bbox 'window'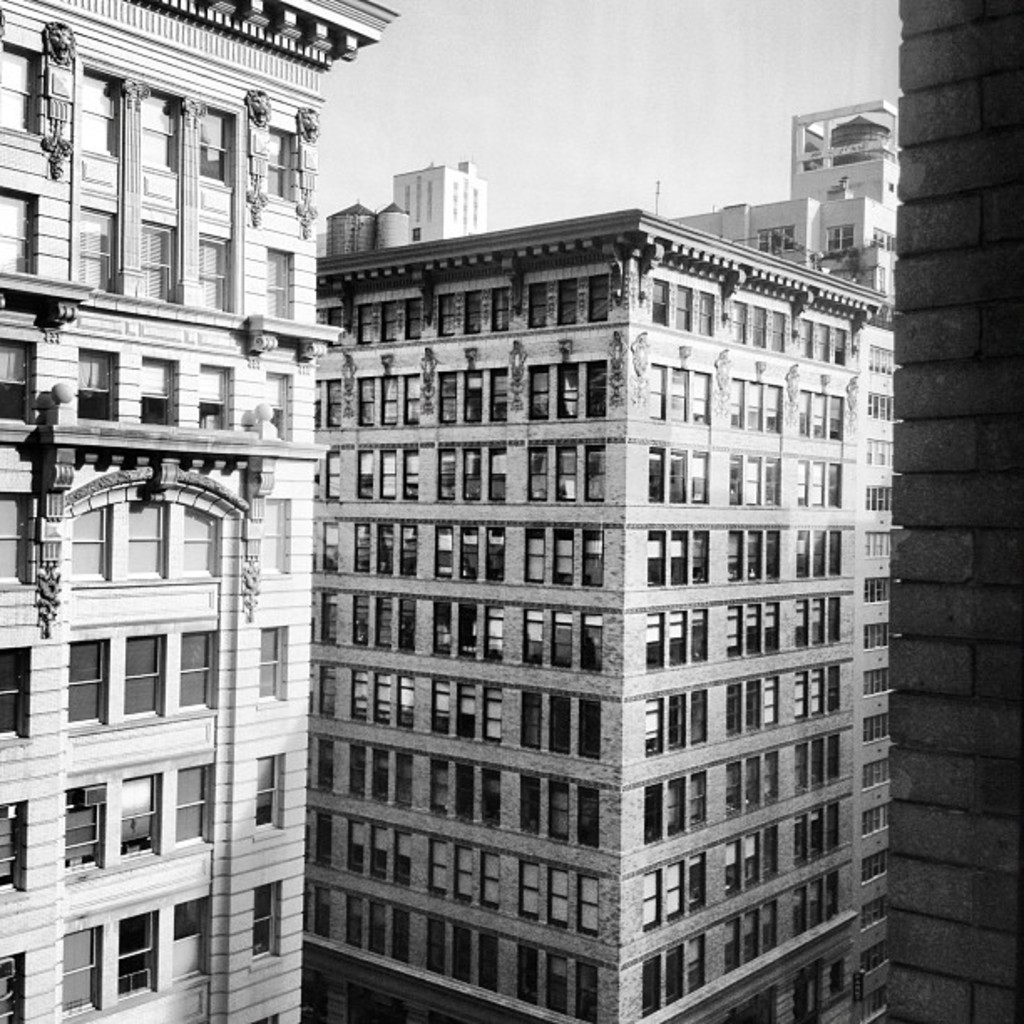
(left=728, top=296, right=745, bottom=341)
